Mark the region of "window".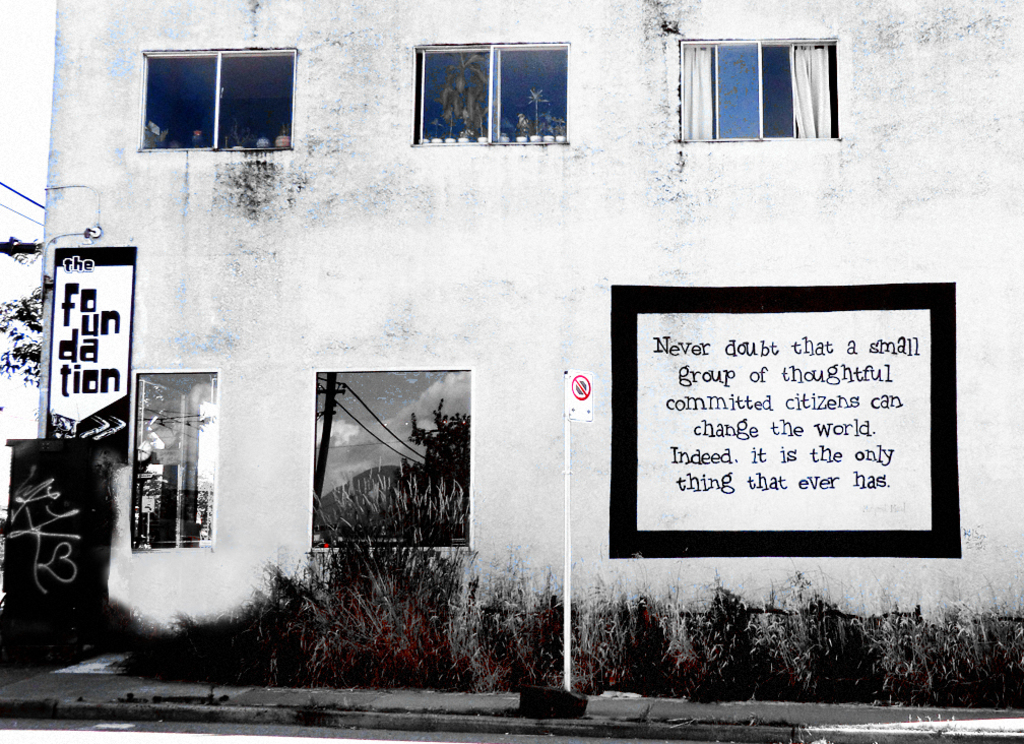
Region: (313, 376, 463, 547).
